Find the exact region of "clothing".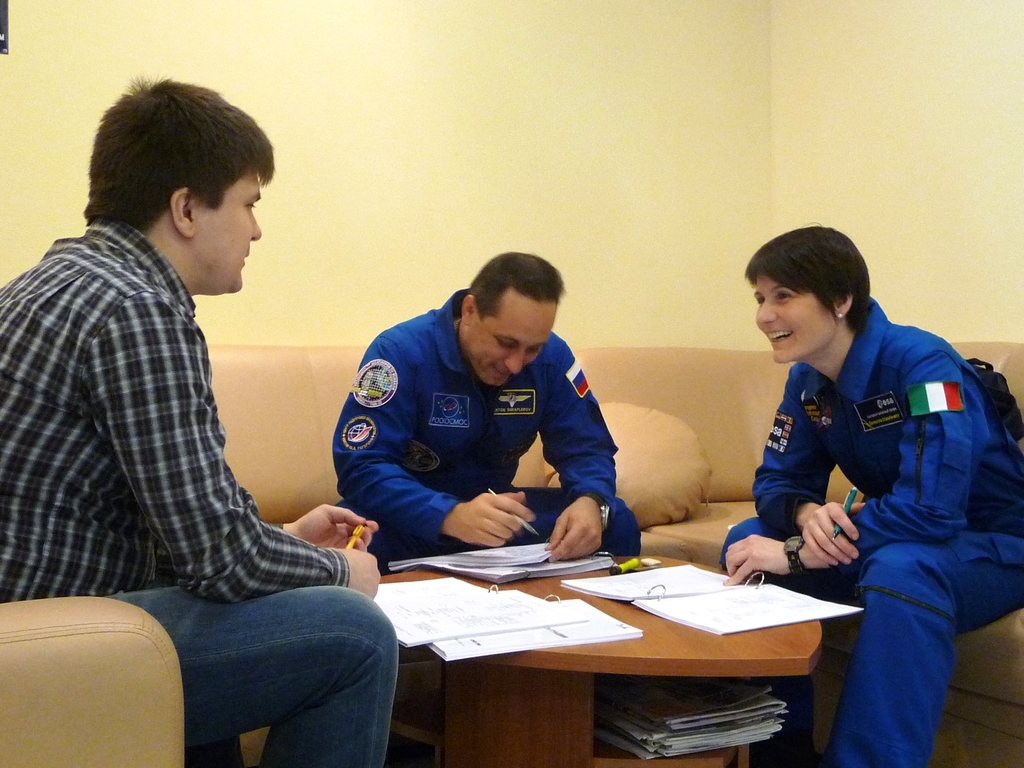
Exact region: bbox=[722, 296, 1023, 767].
